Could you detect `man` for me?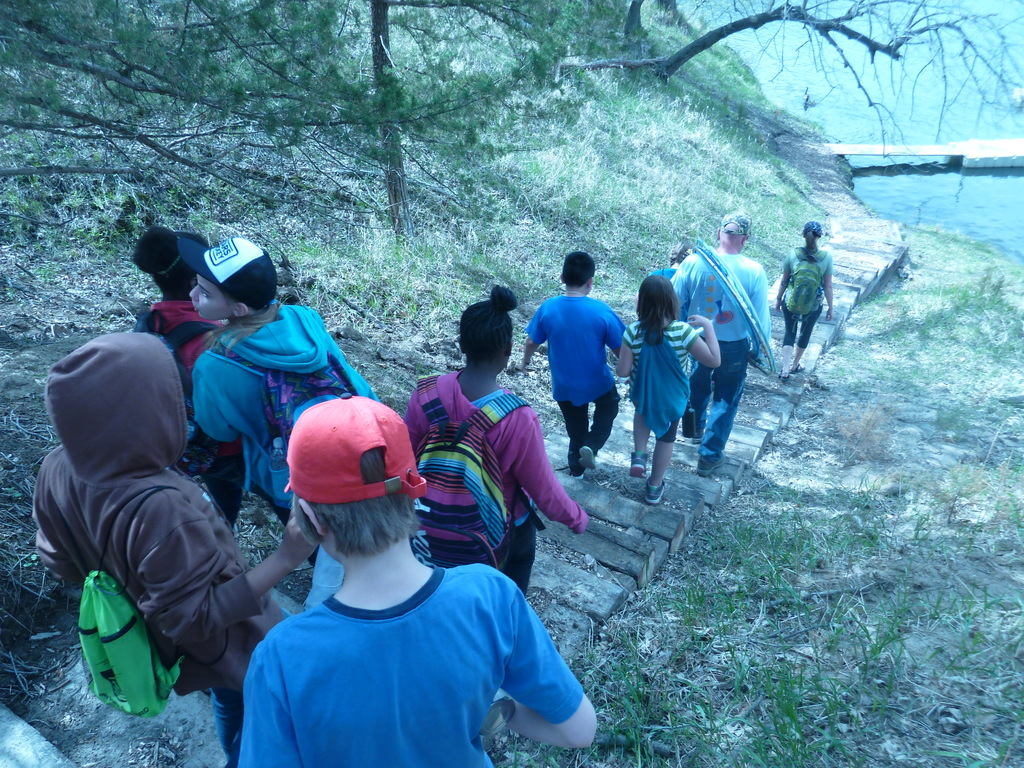
Detection result: crop(519, 237, 637, 482).
